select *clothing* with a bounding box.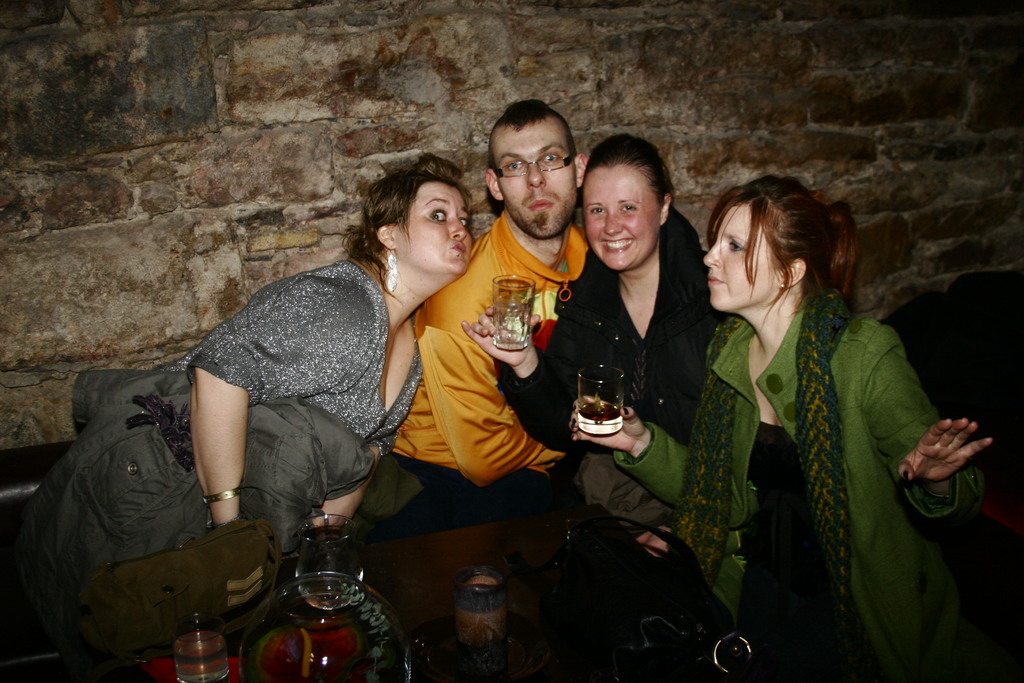
13 368 420 644.
